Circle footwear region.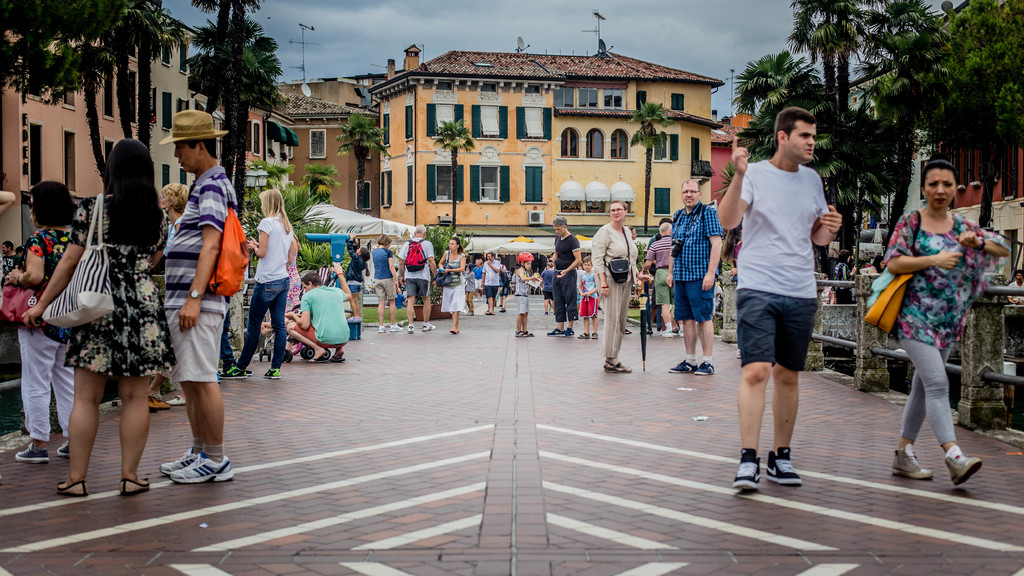
Region: {"x1": 449, "y1": 328, "x2": 460, "y2": 337}.
